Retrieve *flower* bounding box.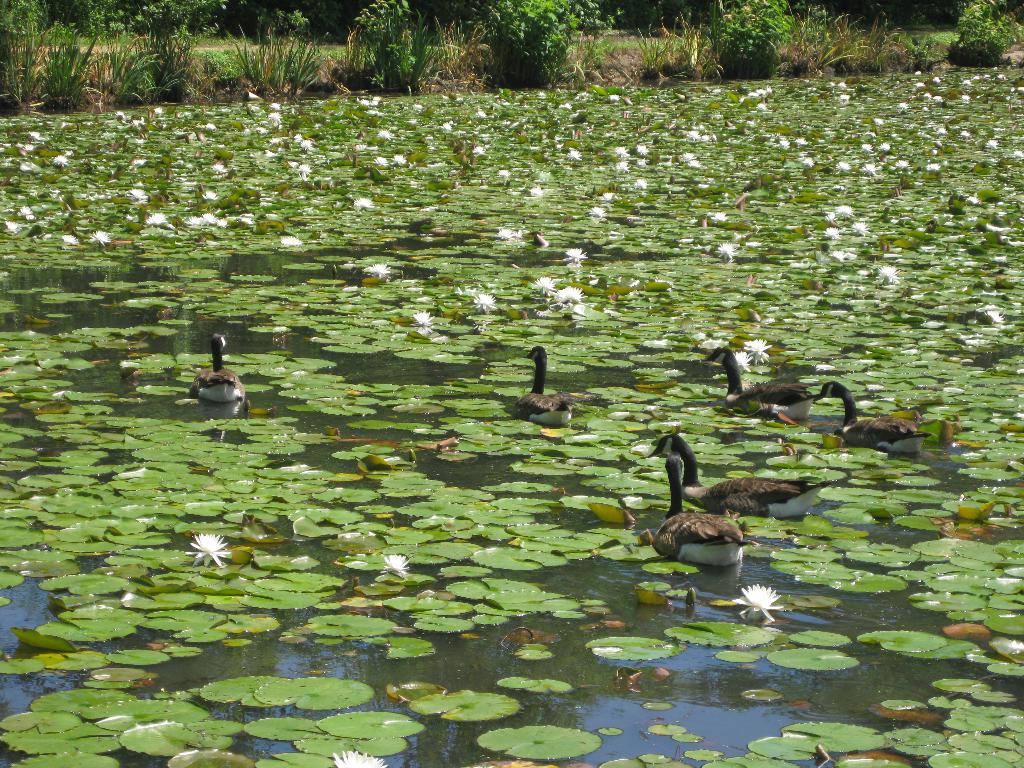
Bounding box: <bbox>936, 75, 941, 81</bbox>.
